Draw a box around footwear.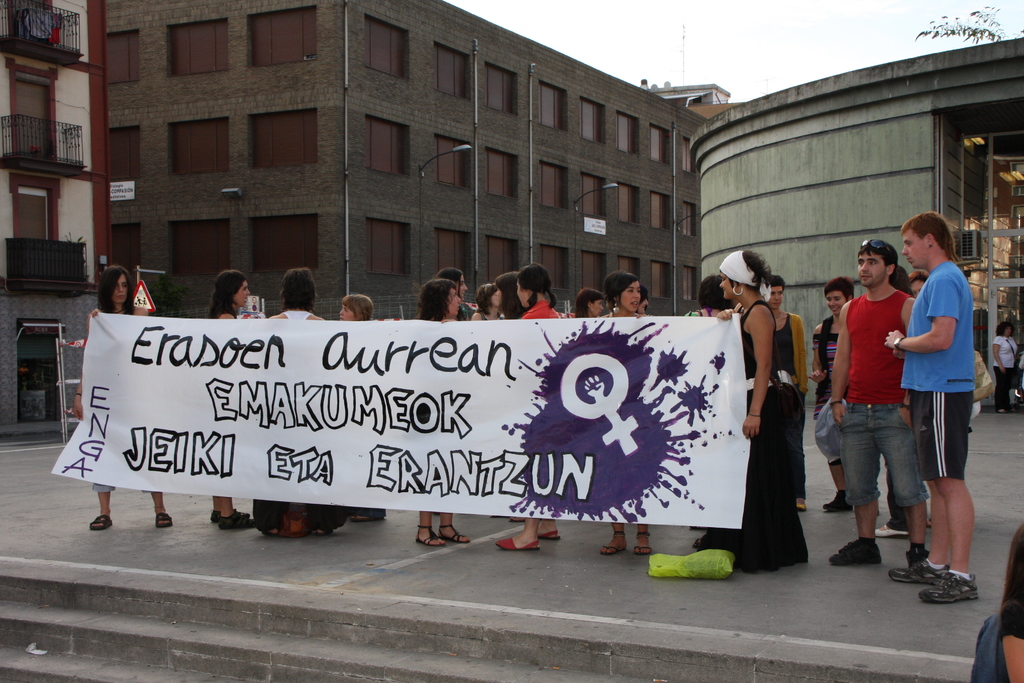
600, 531, 626, 555.
